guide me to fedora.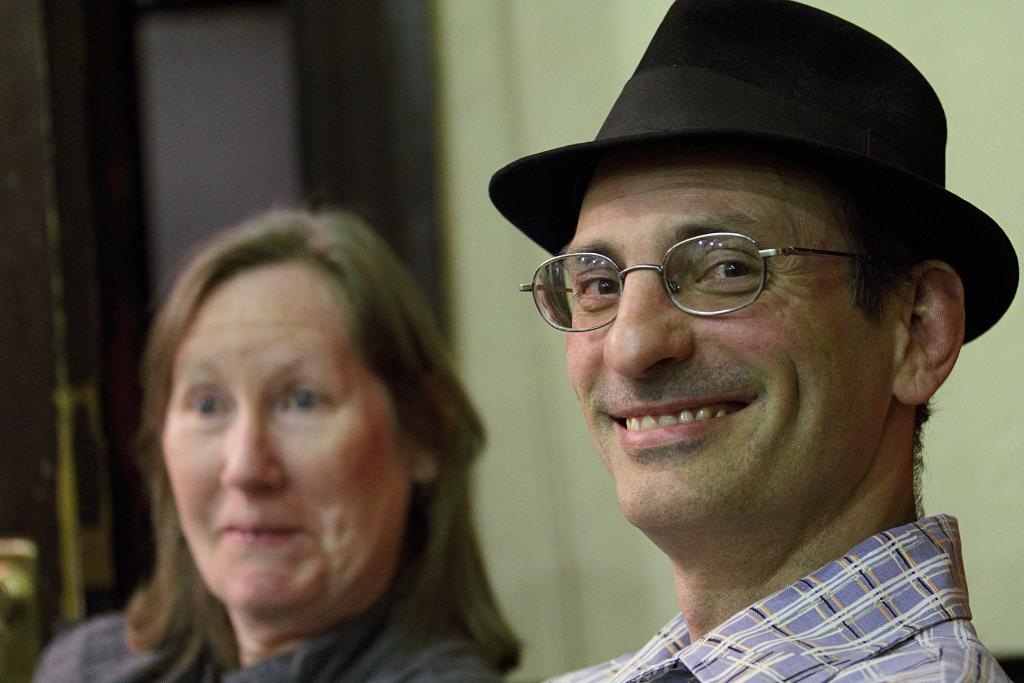
Guidance: 488/0/1023/342.
